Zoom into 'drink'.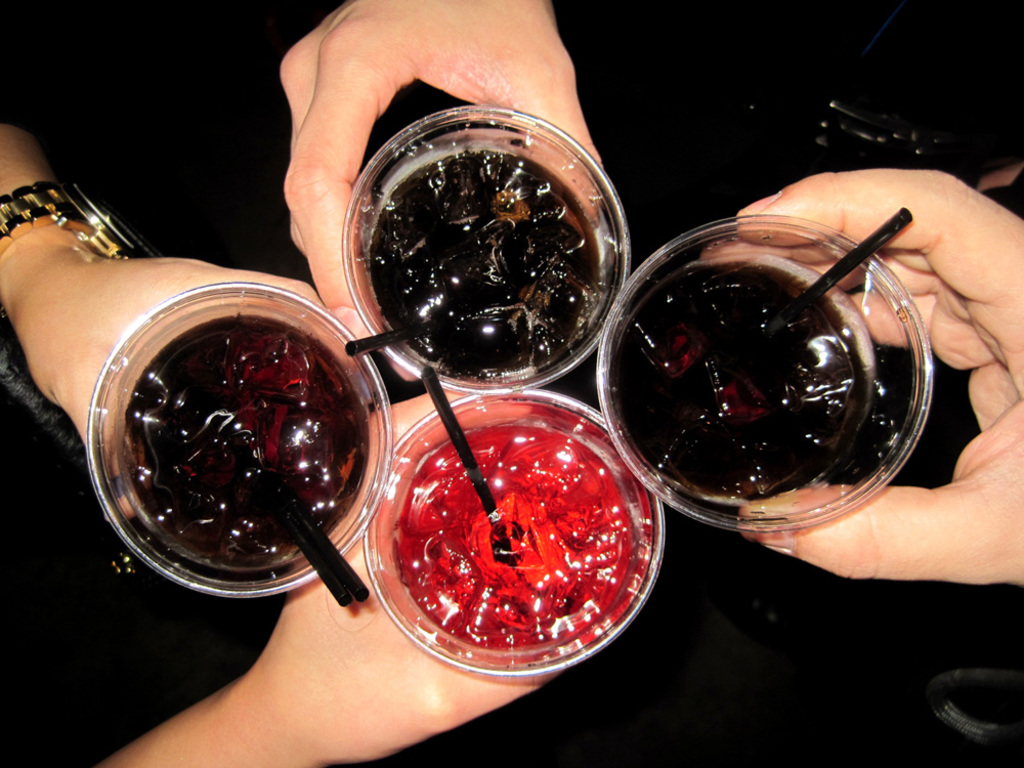
Zoom target: box(348, 91, 626, 418).
